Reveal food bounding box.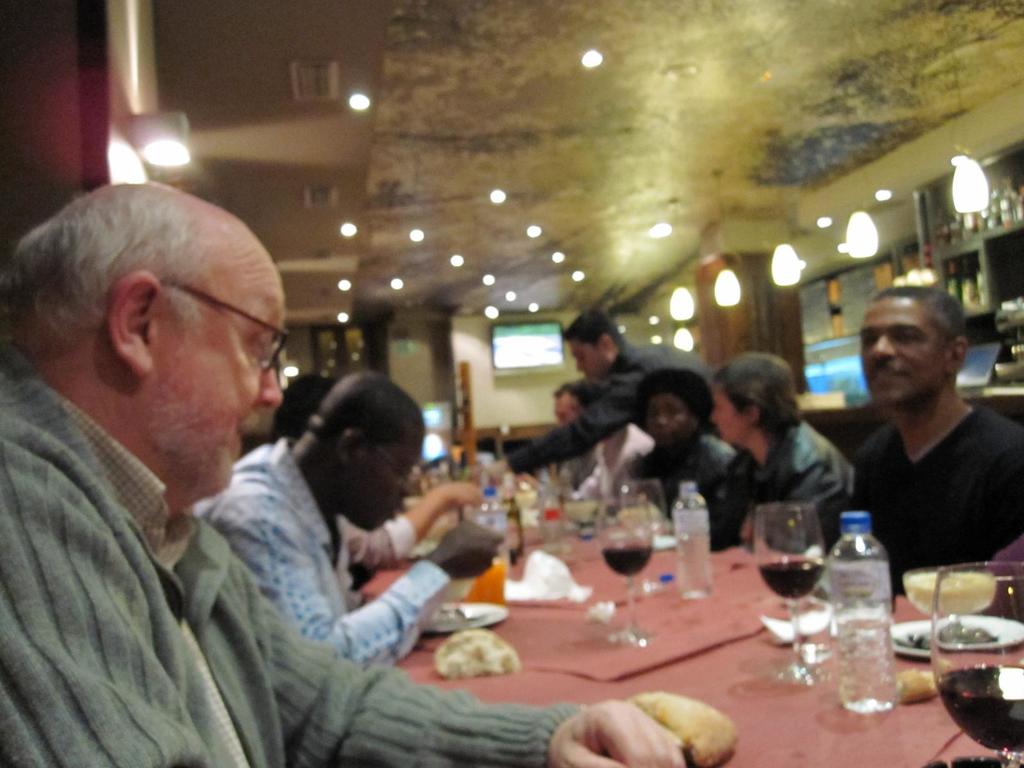
Revealed: rect(454, 558, 508, 602).
